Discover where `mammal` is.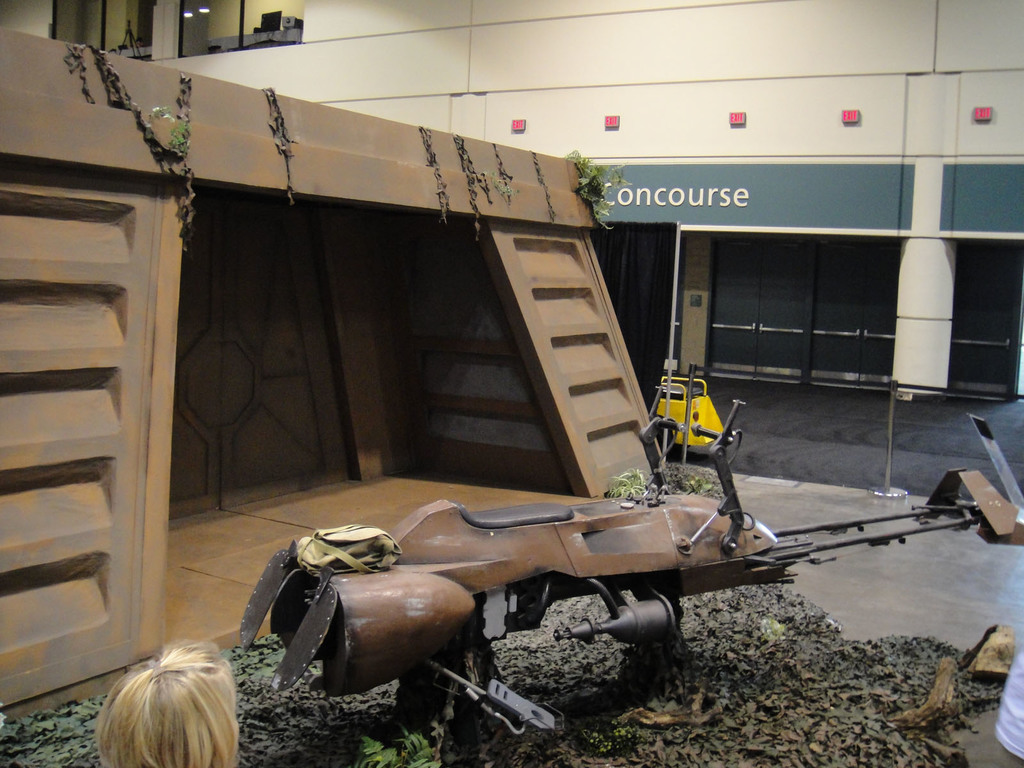
Discovered at crop(58, 641, 251, 760).
